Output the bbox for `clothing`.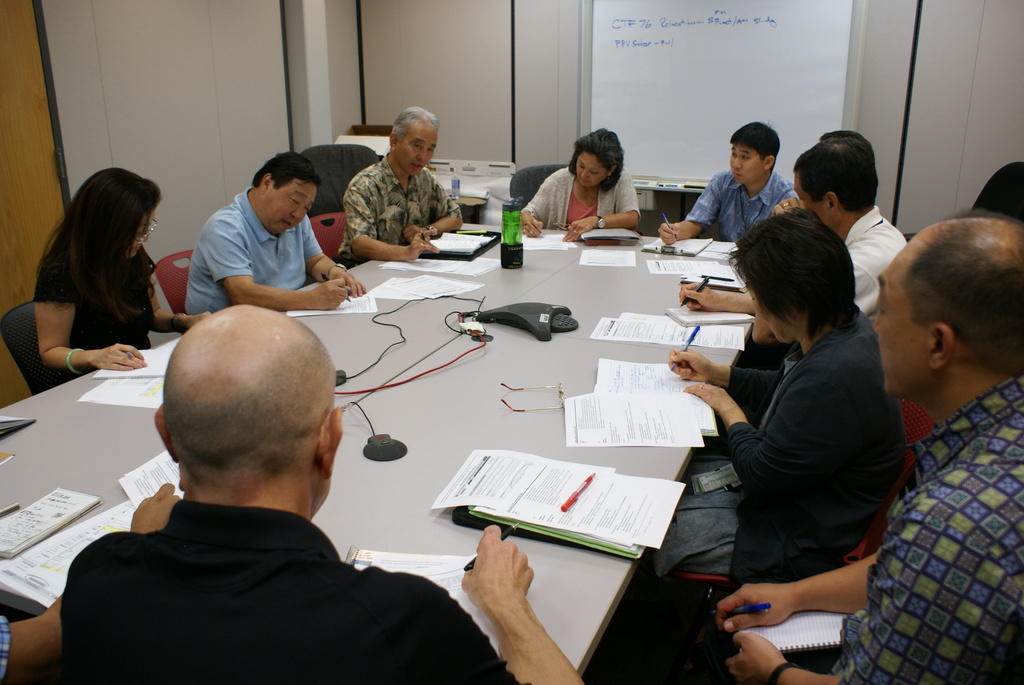
x1=521, y1=163, x2=646, y2=229.
